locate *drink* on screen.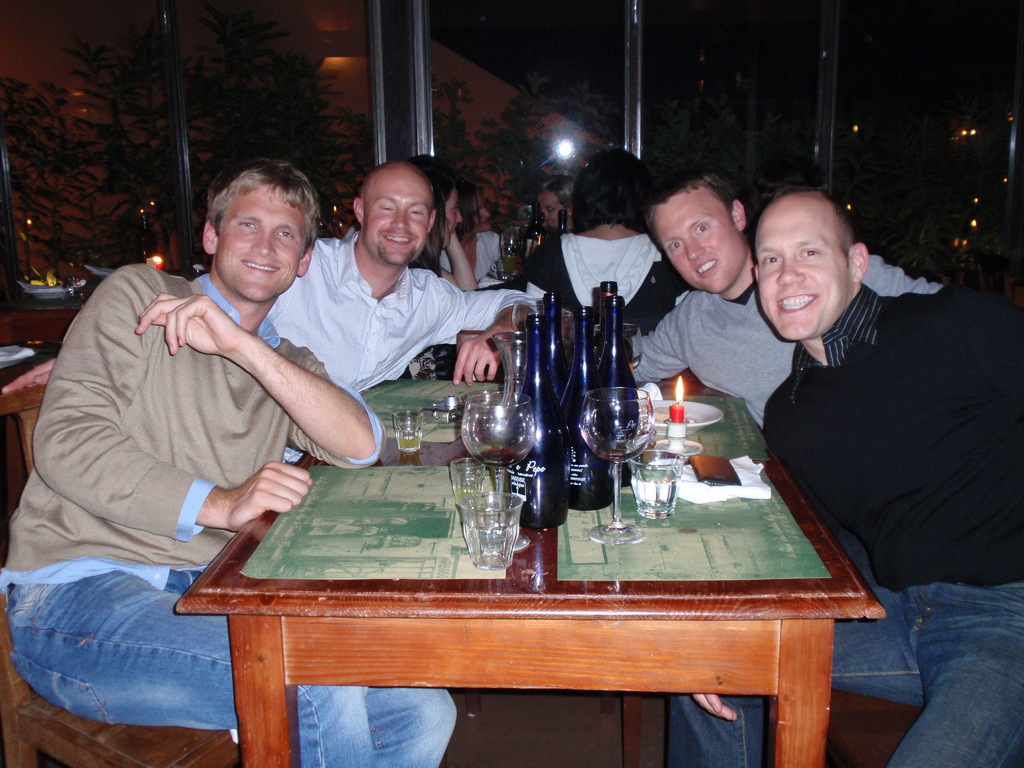
On screen at bbox=[540, 292, 570, 400].
